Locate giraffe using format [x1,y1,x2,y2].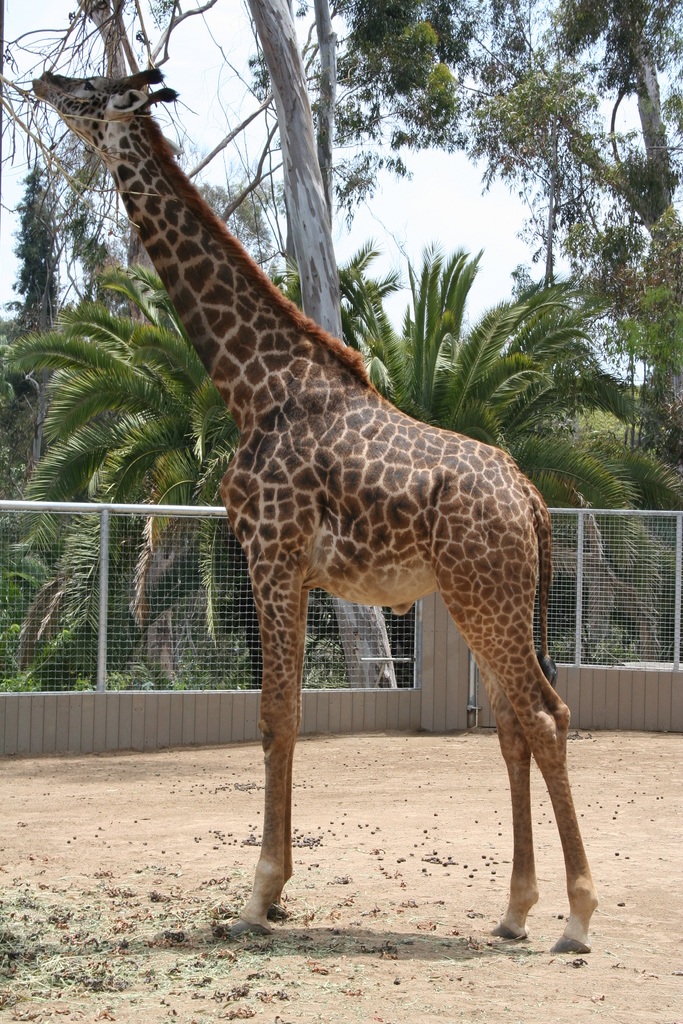
[24,63,595,961].
